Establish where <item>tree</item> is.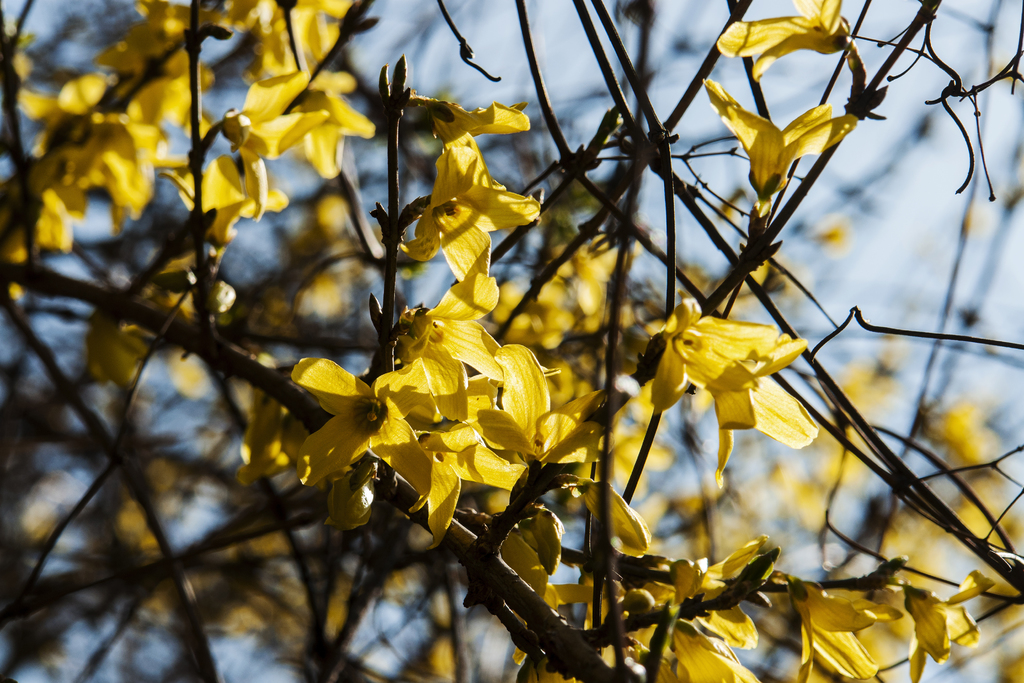
Established at region(0, 0, 1023, 682).
